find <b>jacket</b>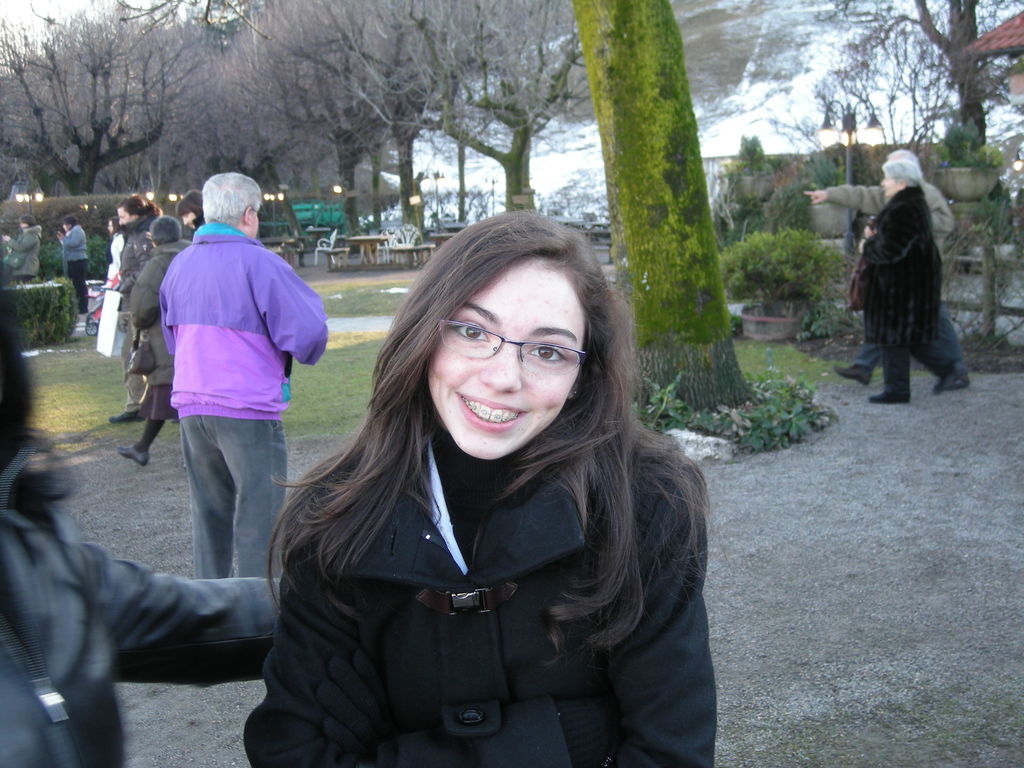
select_region(0, 511, 282, 767)
